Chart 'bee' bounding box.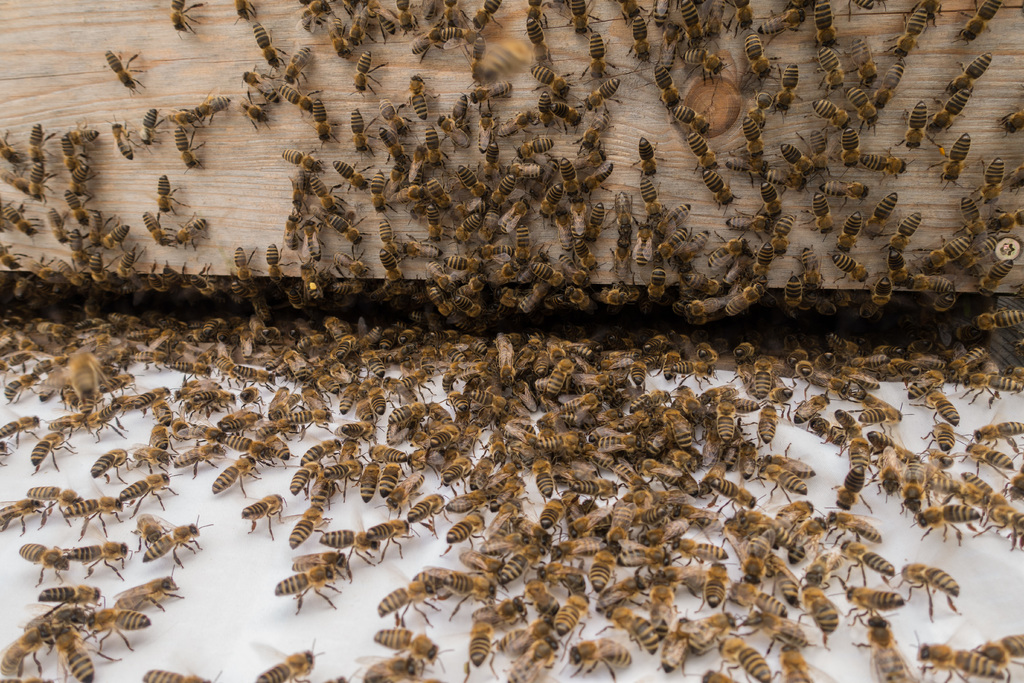
Charted: (left=761, top=452, right=820, bottom=479).
